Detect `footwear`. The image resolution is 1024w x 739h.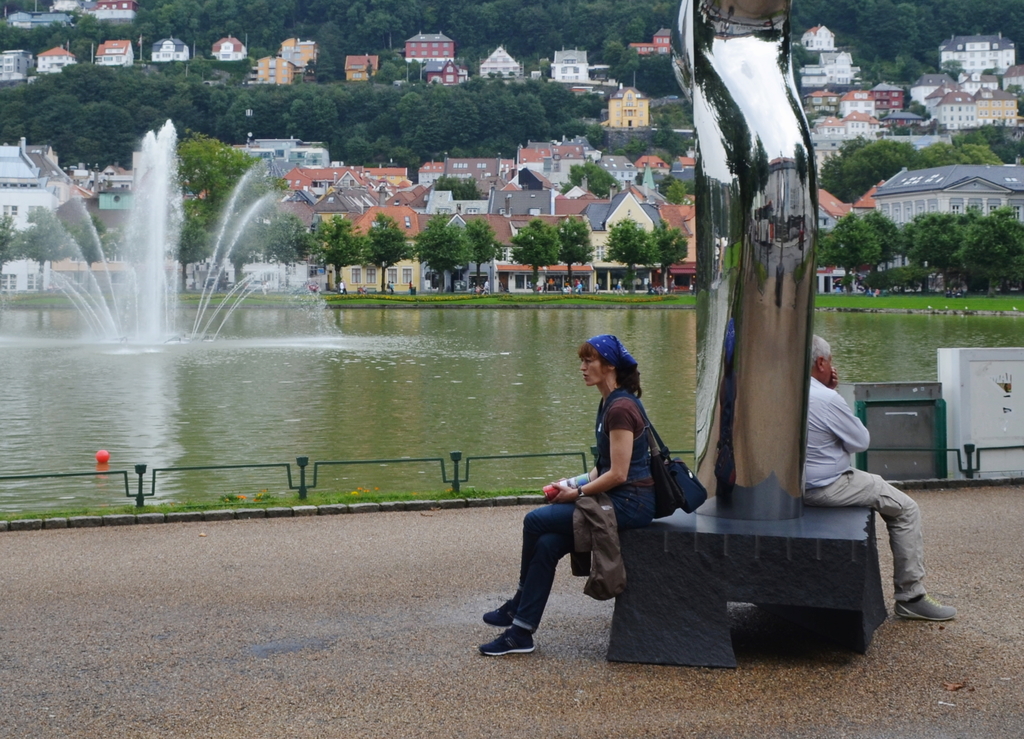
select_region(895, 594, 954, 620).
